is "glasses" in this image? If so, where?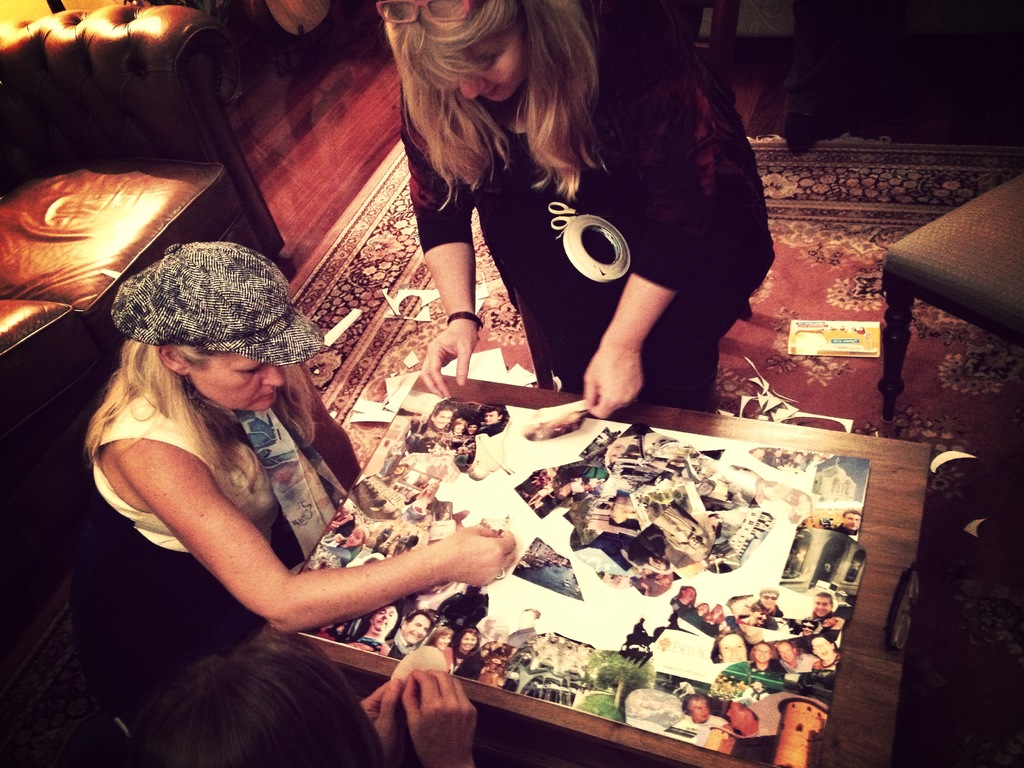
Yes, at bbox(376, 0, 474, 19).
